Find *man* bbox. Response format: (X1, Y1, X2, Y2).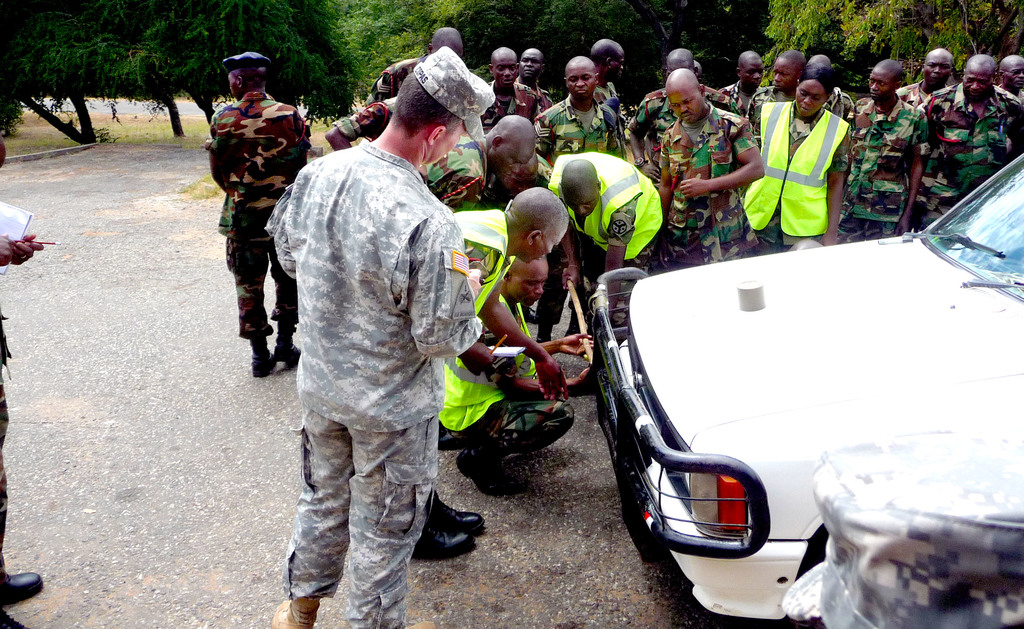
(744, 45, 802, 125).
